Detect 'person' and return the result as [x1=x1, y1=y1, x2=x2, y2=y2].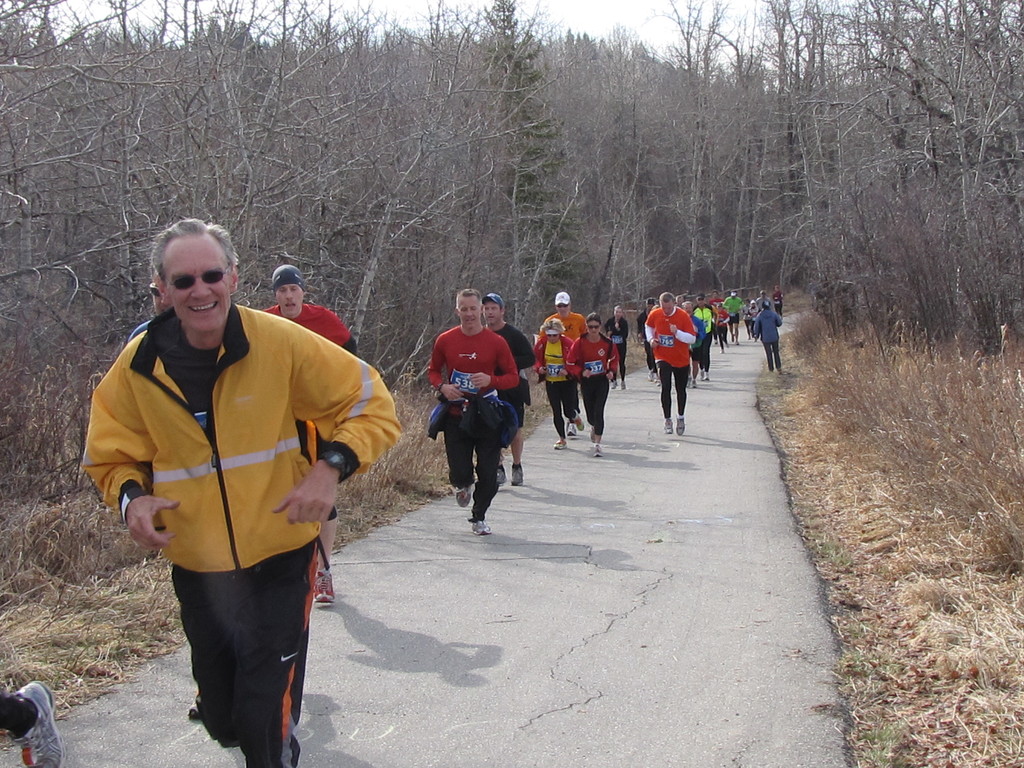
[x1=80, y1=216, x2=403, y2=767].
